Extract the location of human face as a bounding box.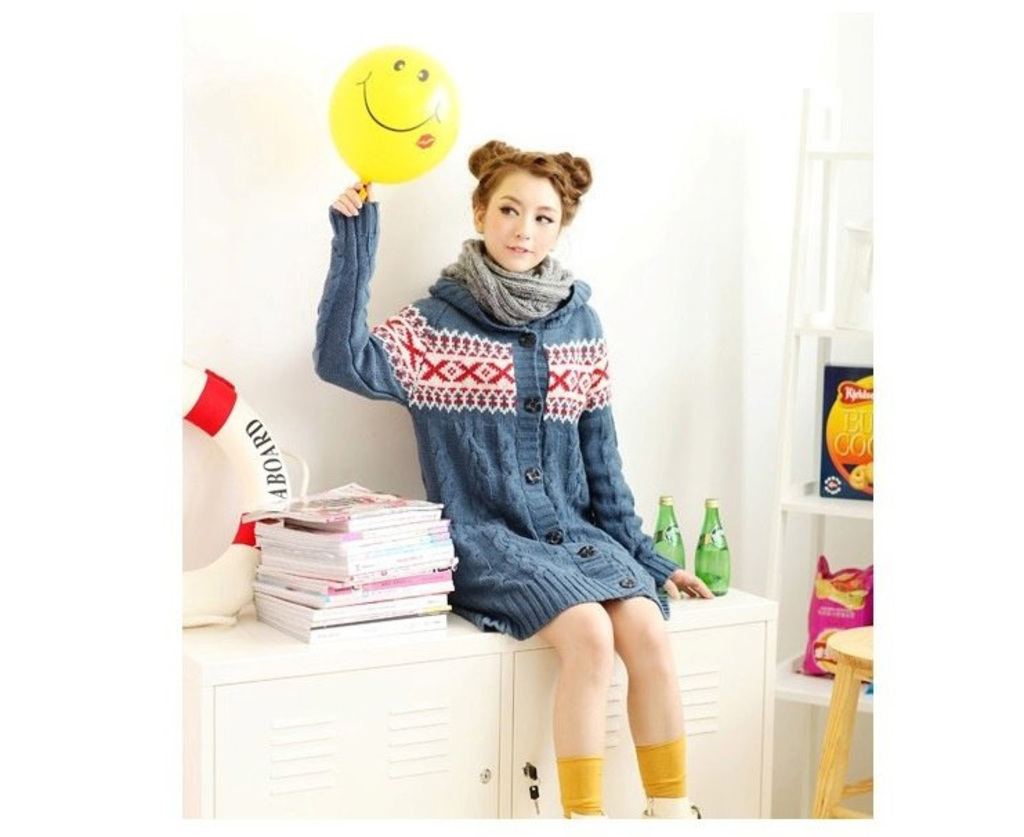
select_region(480, 173, 561, 273).
